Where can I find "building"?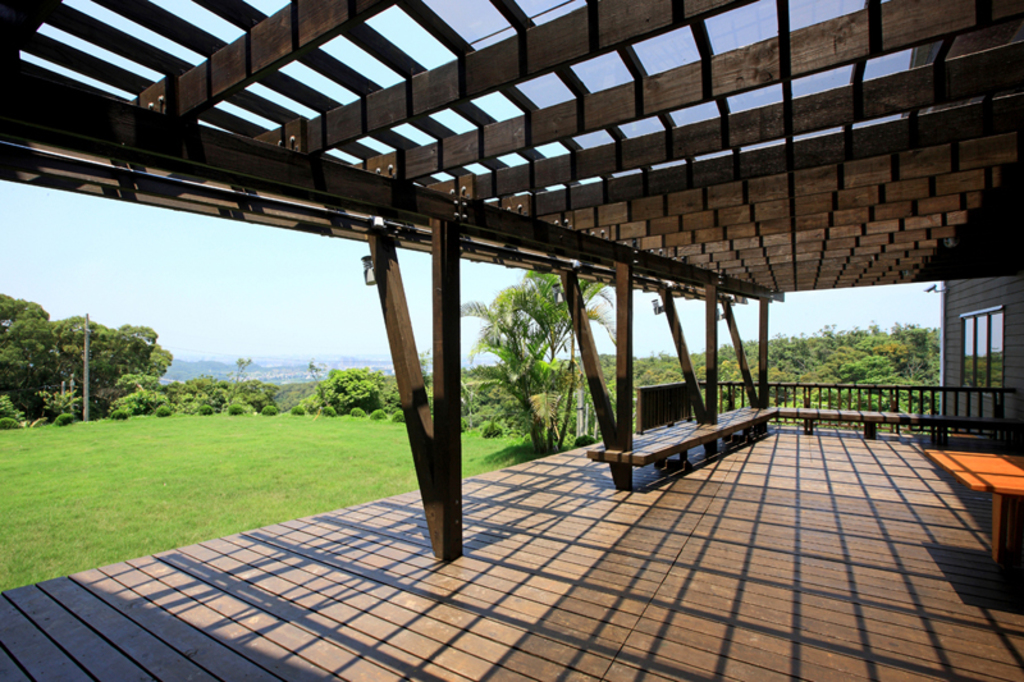
You can find it at (897,44,1023,426).
